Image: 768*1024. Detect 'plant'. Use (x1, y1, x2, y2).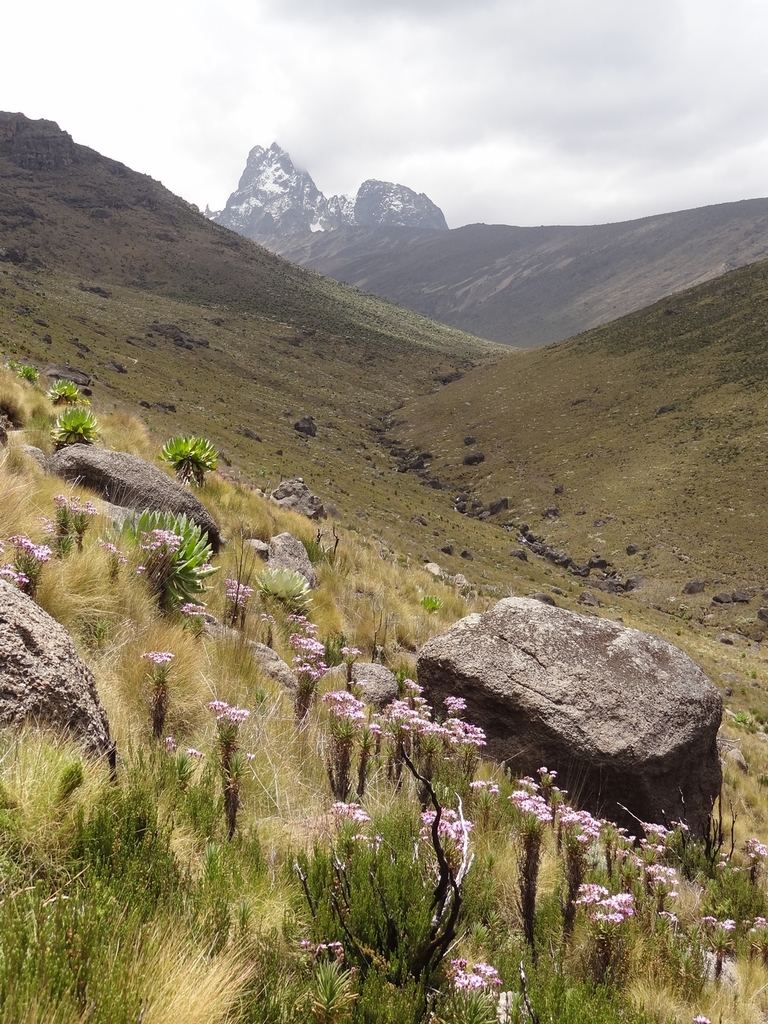
(0, 564, 33, 593).
